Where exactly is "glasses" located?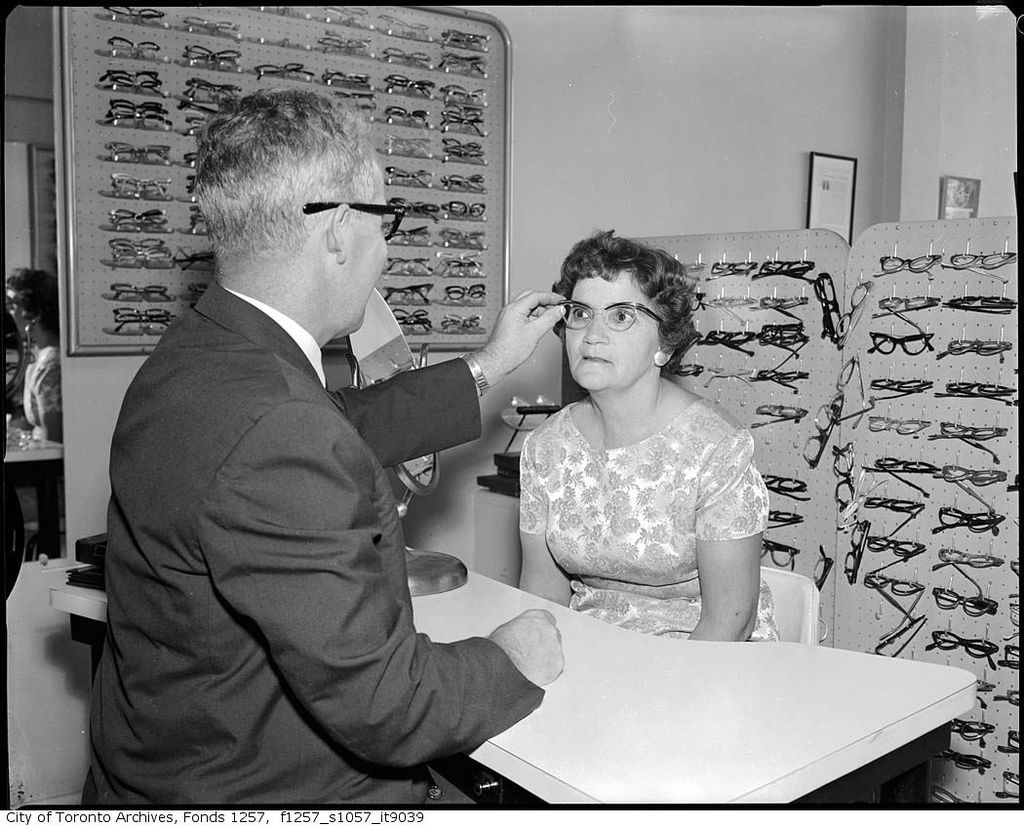
Its bounding box is (109,177,174,207).
